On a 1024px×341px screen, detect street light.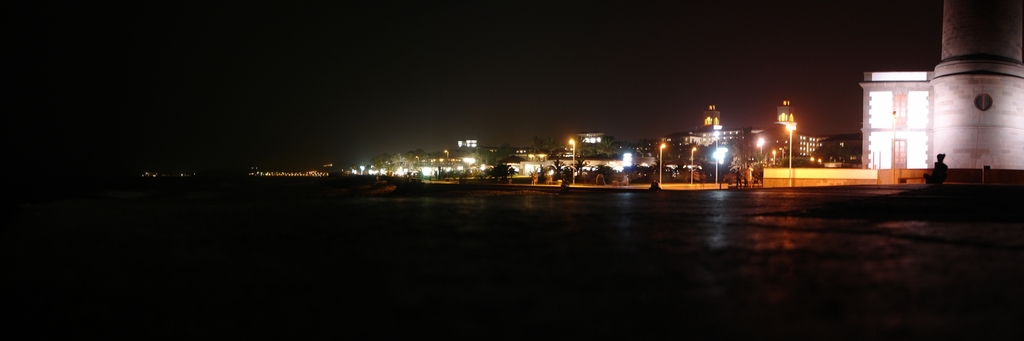
x1=785 y1=122 x2=799 y2=190.
